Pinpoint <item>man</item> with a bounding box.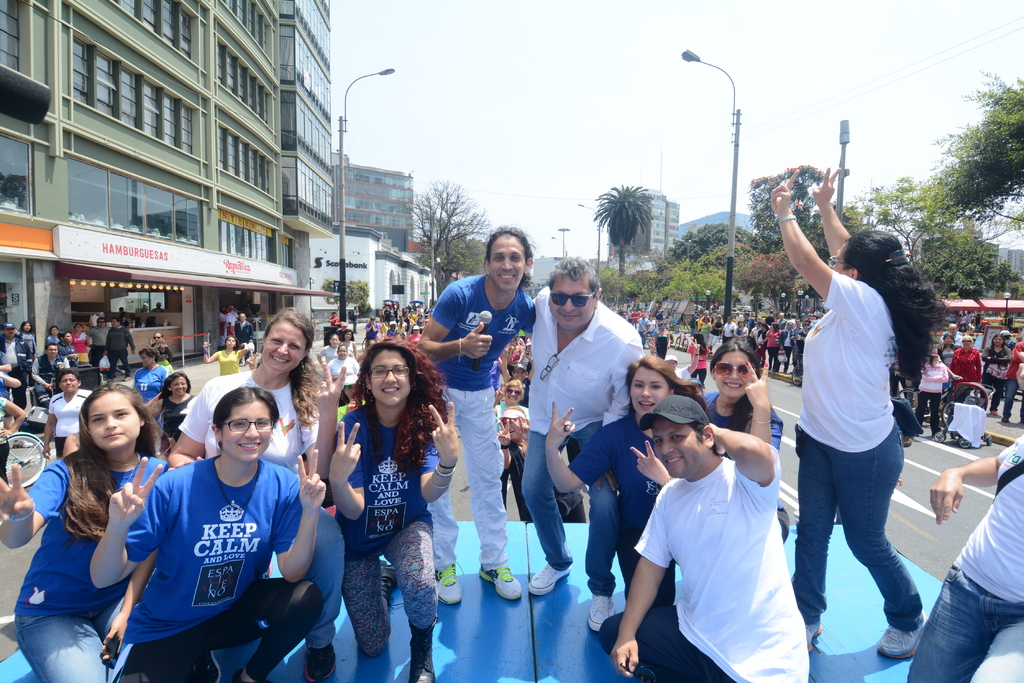
rect(383, 306, 394, 326).
